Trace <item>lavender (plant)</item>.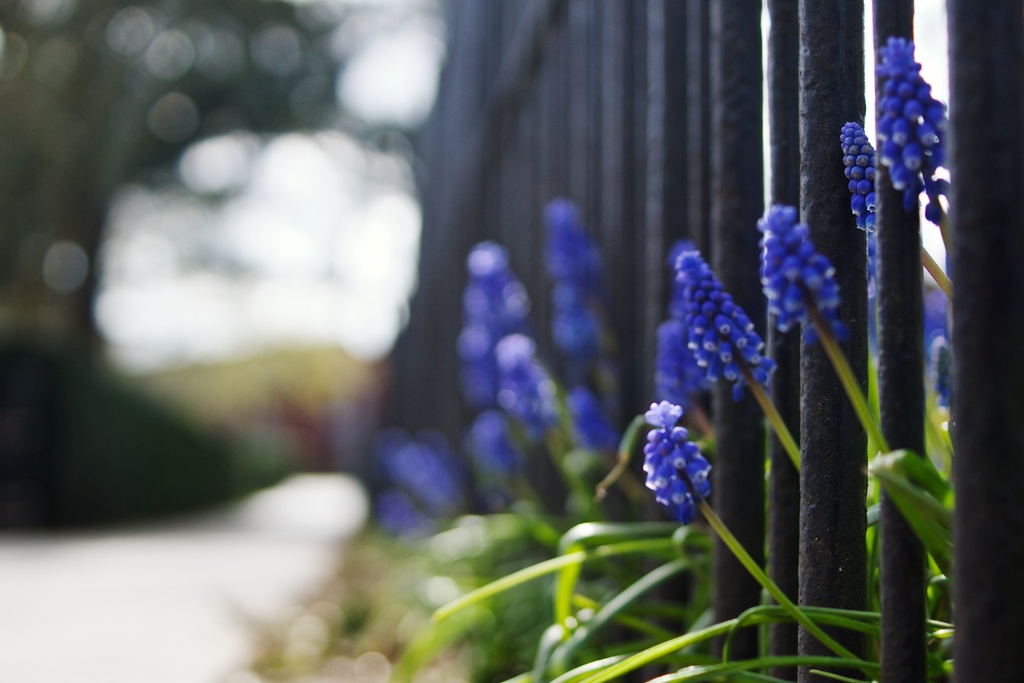
Traced to bbox=[457, 234, 531, 406].
